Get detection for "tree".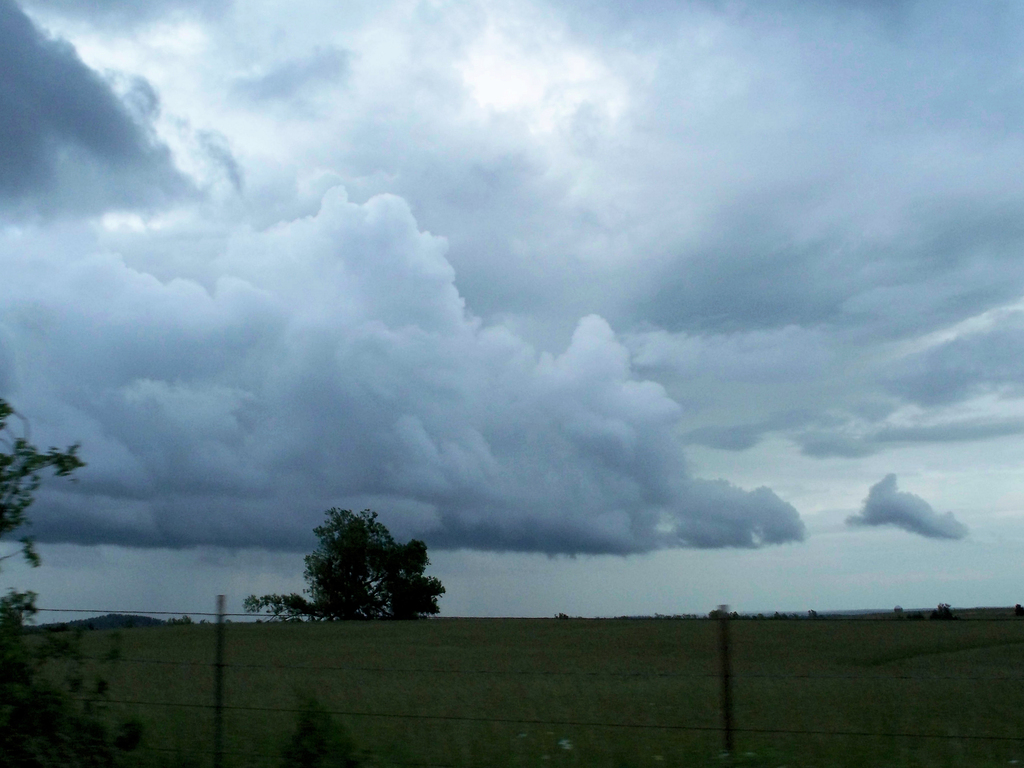
Detection: bbox=[297, 508, 443, 633].
